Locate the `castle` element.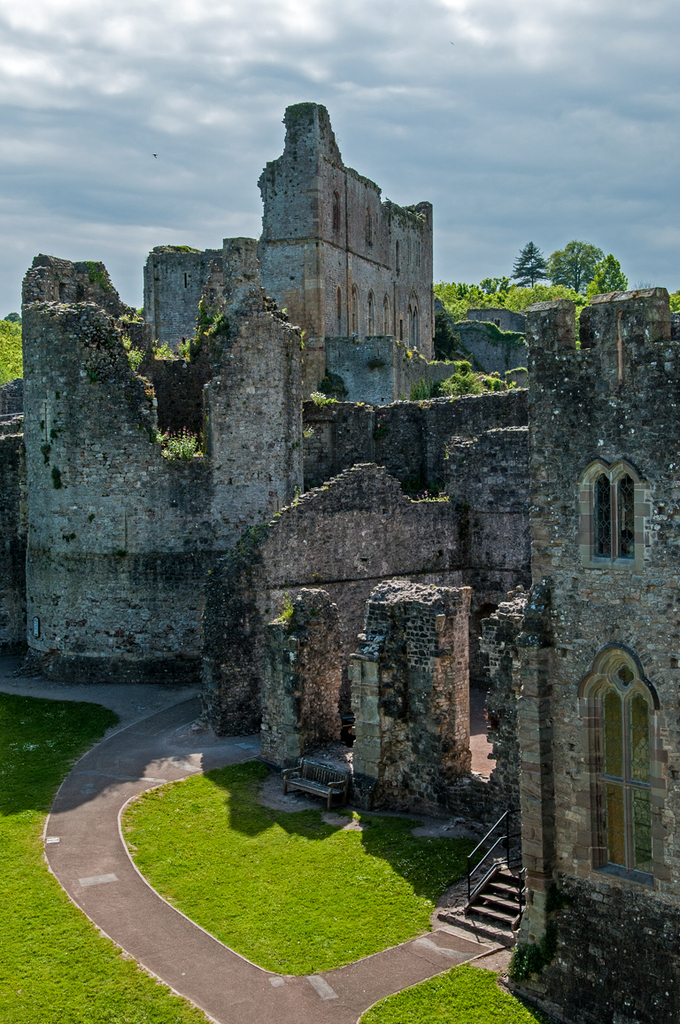
Element bbox: 0/109/679/1023.
